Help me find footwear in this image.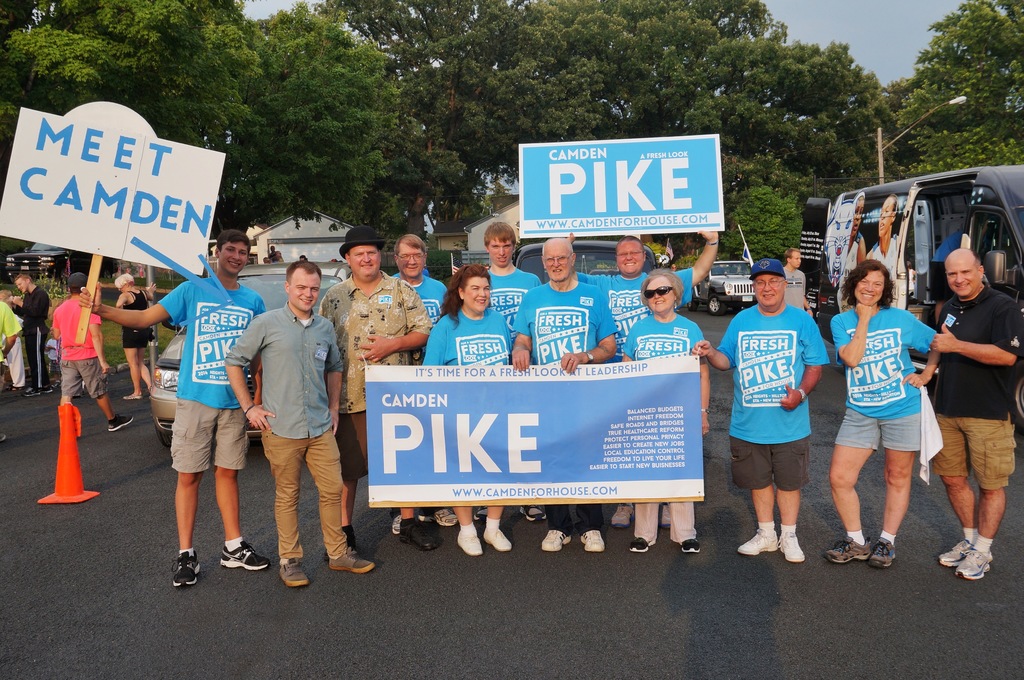
Found it: region(124, 394, 148, 400).
